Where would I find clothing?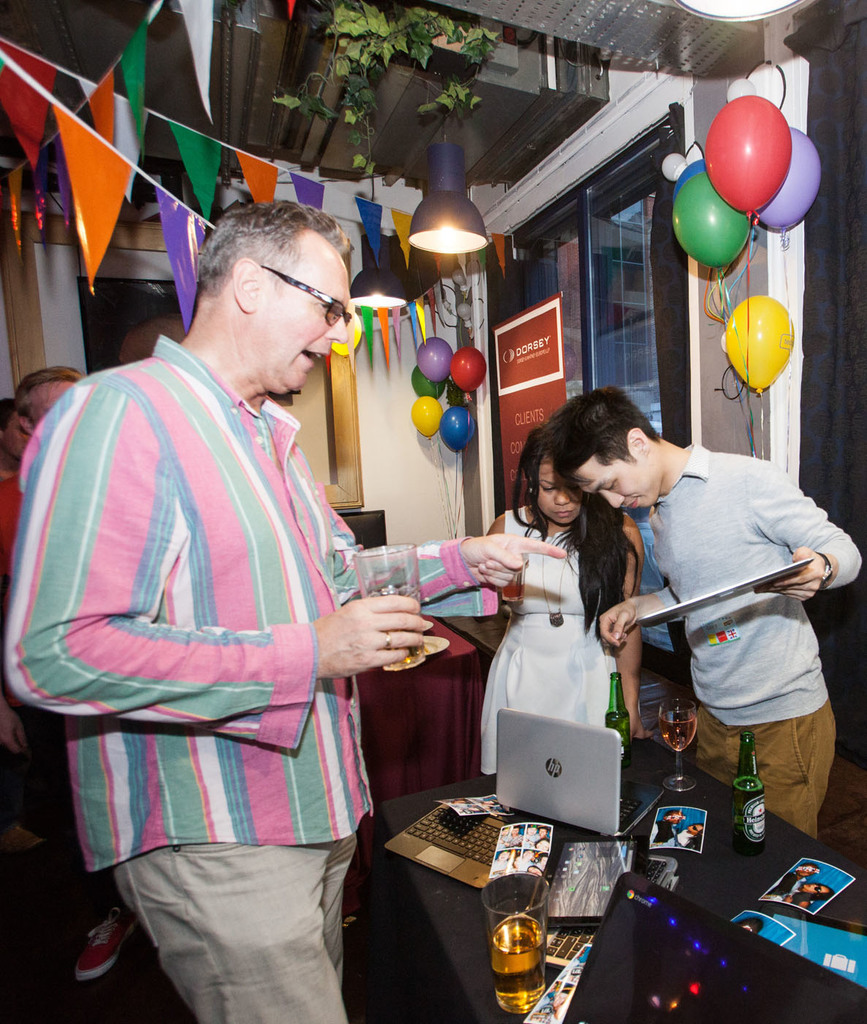
At bbox(34, 276, 399, 972).
